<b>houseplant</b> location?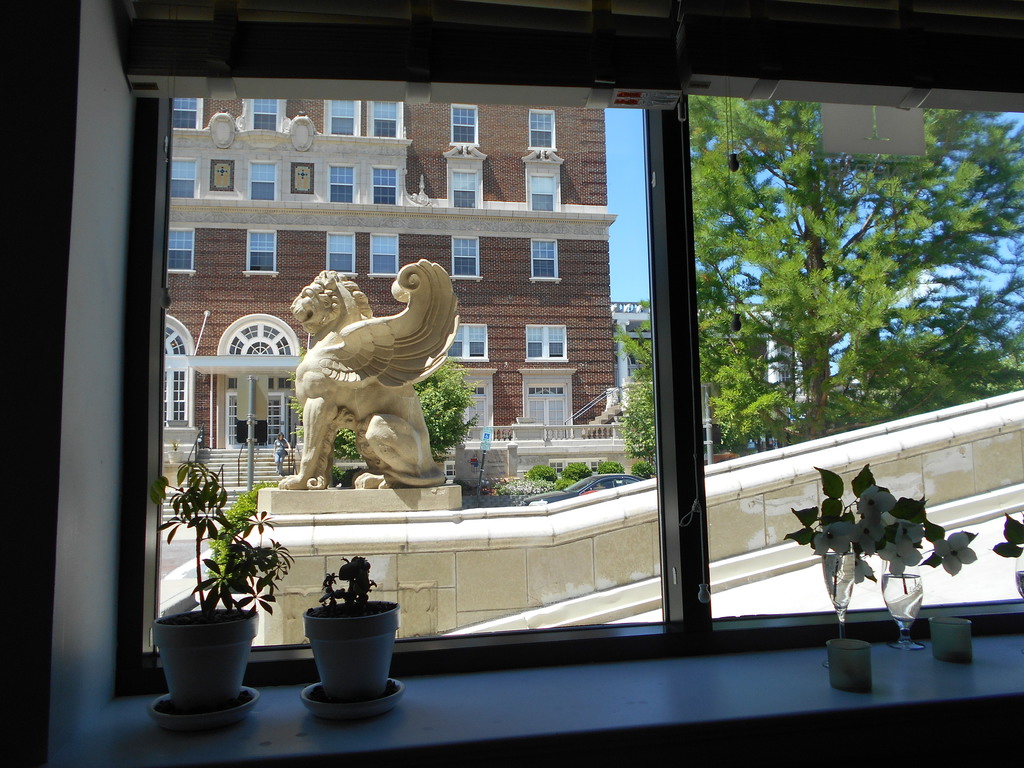
box=[143, 461, 284, 714]
